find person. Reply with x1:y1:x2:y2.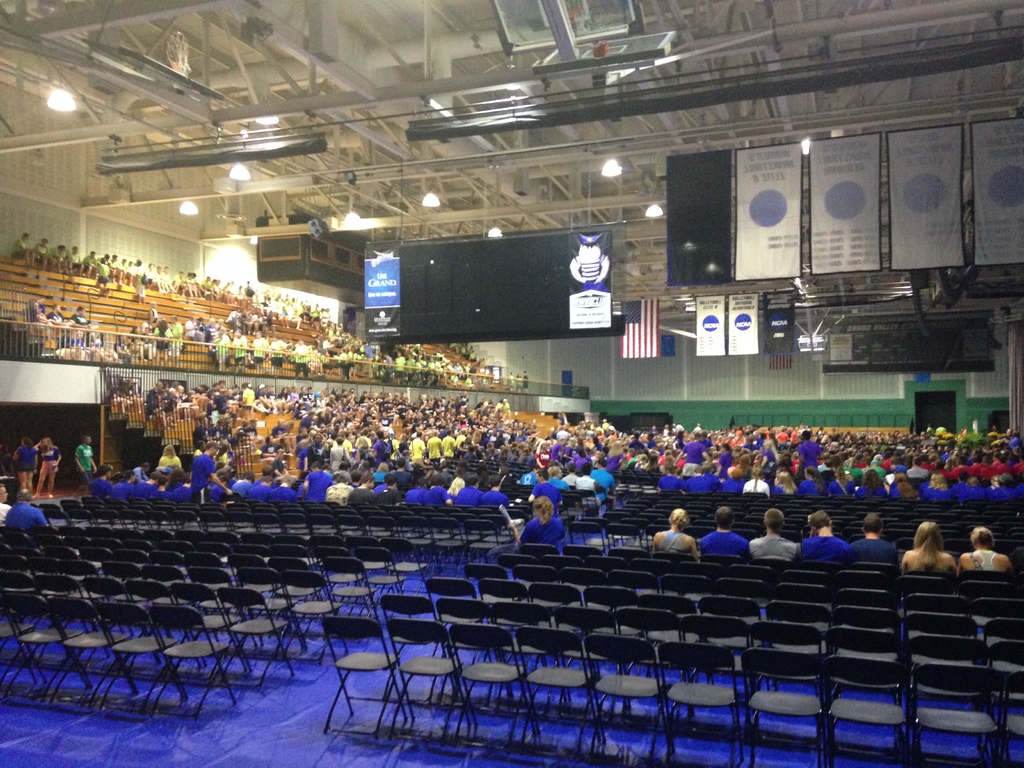
4:484:47:531.
